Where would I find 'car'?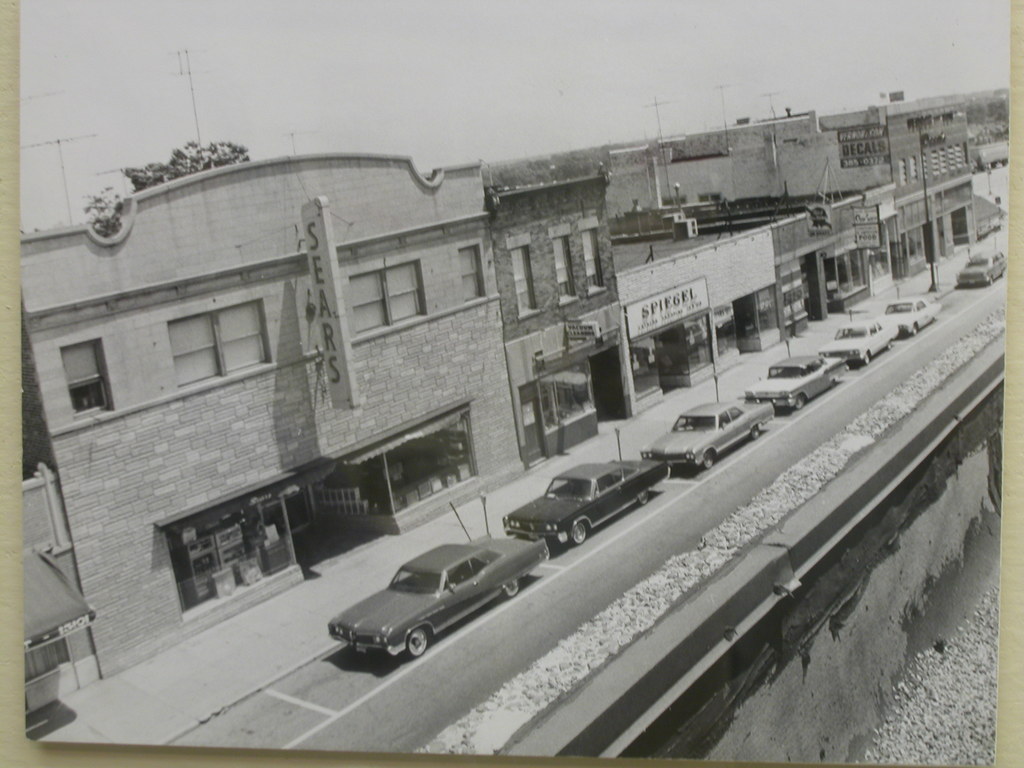
At (639, 399, 774, 468).
